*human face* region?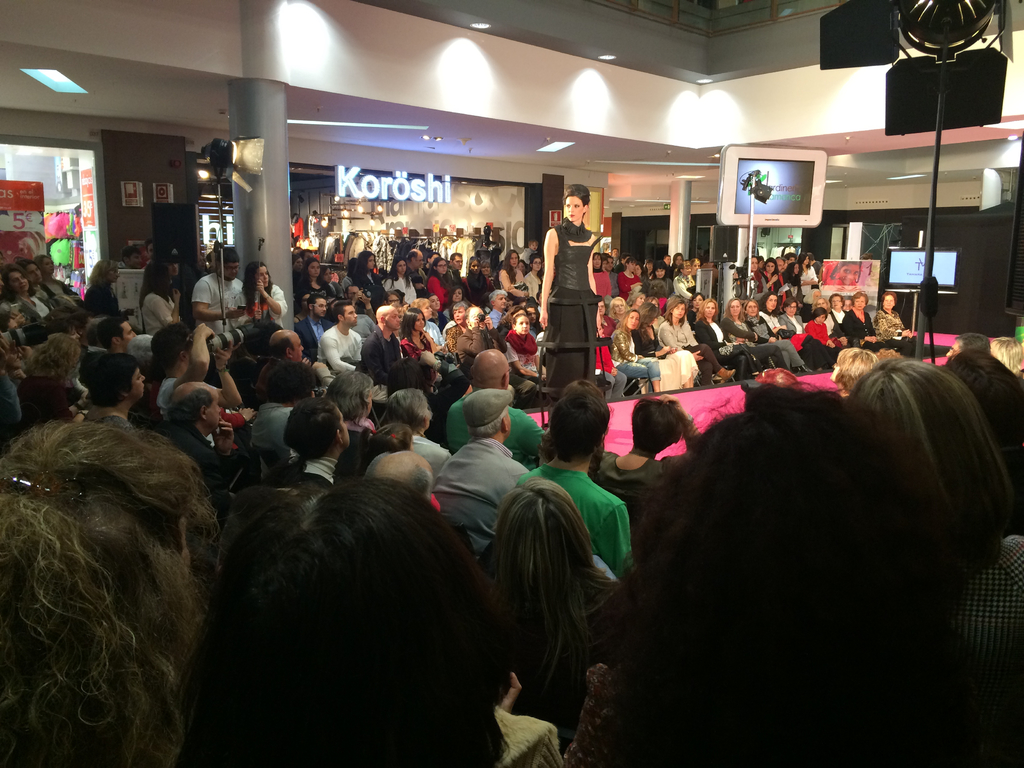
[x1=779, y1=264, x2=783, y2=271]
